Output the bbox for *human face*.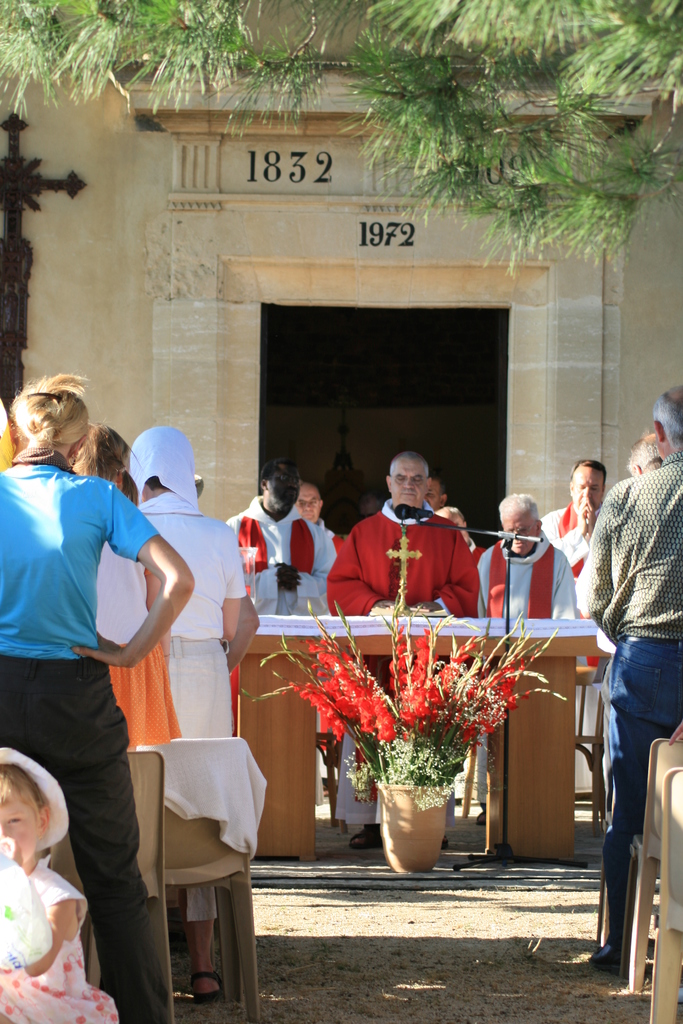
region(386, 463, 432, 501).
